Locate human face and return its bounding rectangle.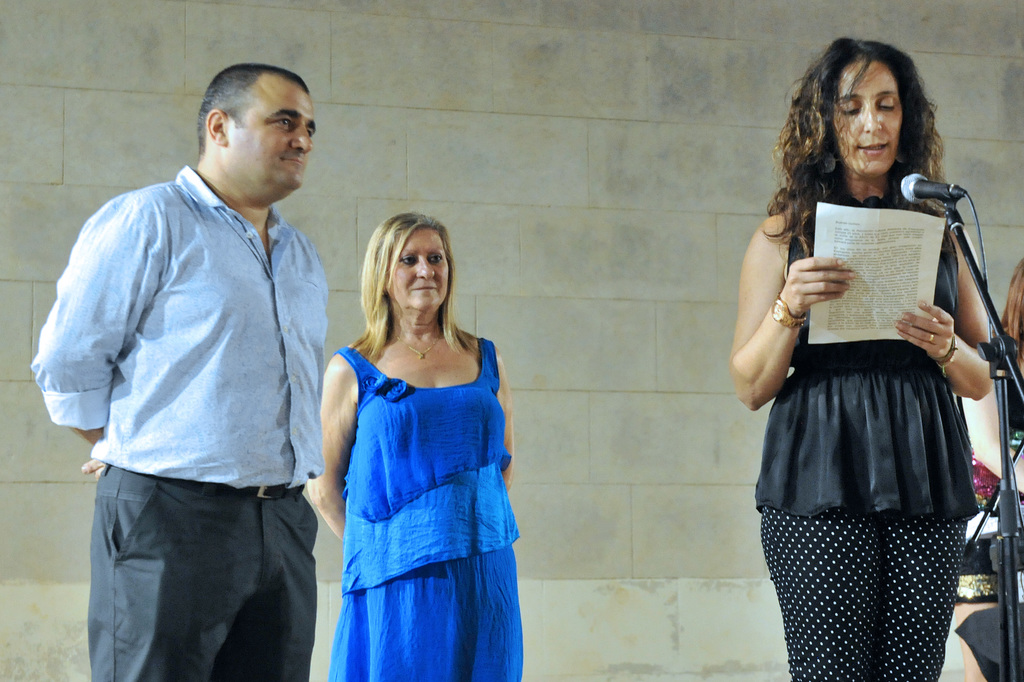
bbox=[385, 231, 444, 310].
